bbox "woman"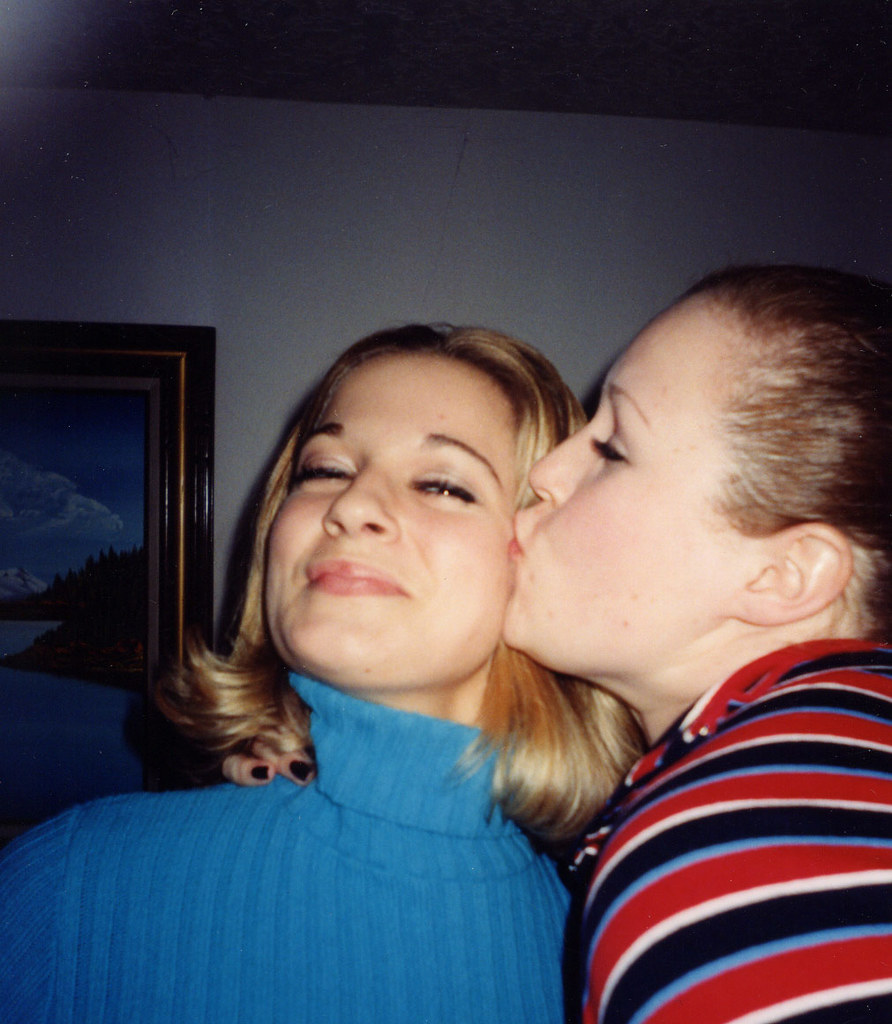
Rect(0, 323, 648, 1023)
